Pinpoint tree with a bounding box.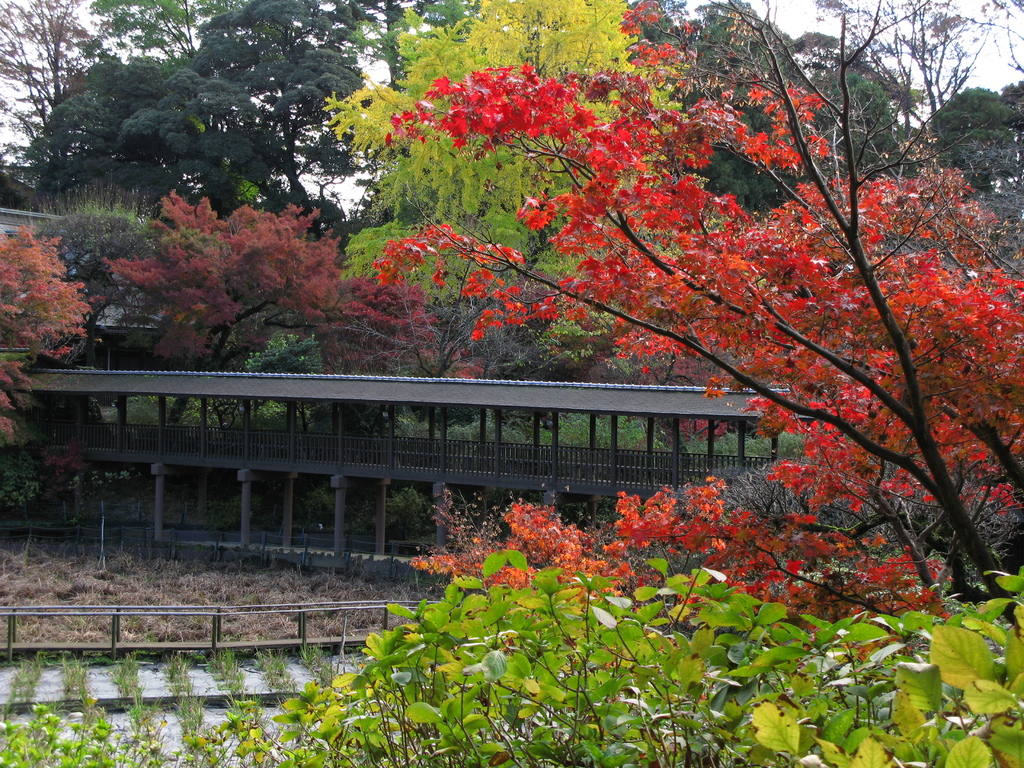
<box>941,83,1023,184</box>.
